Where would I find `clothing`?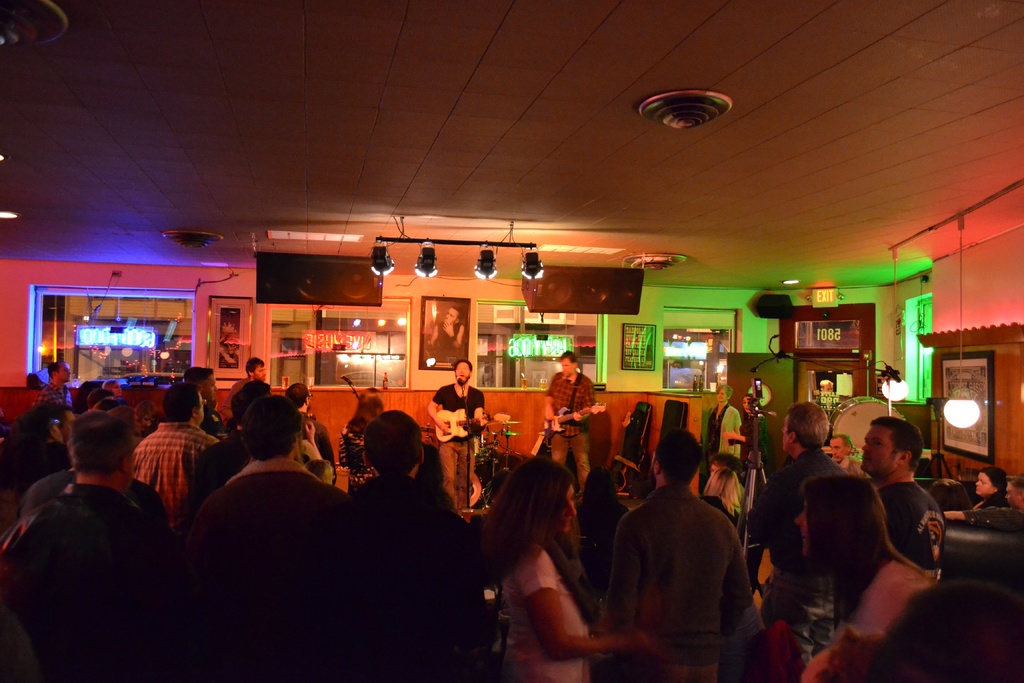
At bbox=(867, 475, 949, 581).
